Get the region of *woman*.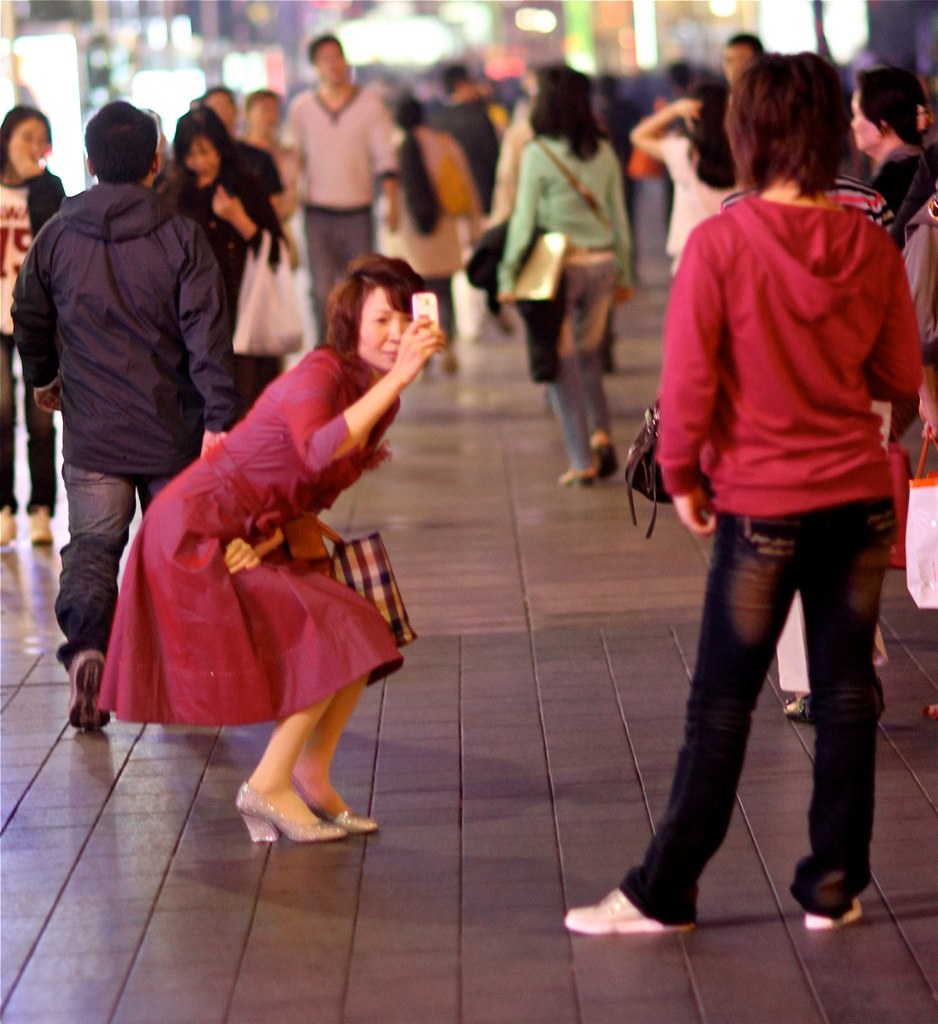
l=851, t=67, r=937, b=250.
